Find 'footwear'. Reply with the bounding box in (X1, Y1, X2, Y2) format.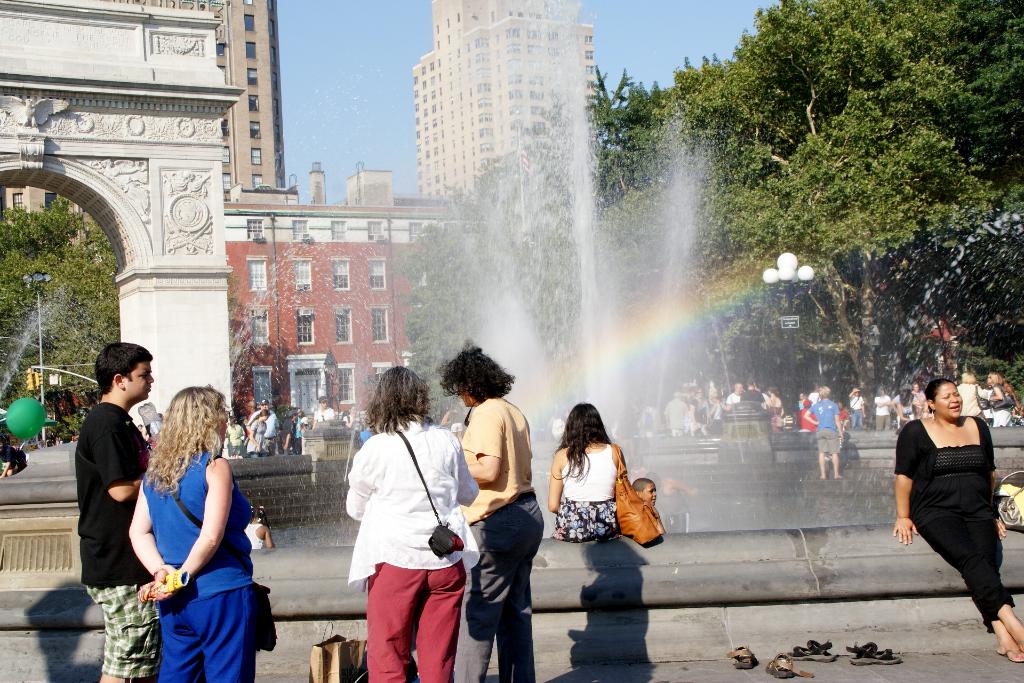
(791, 640, 841, 665).
